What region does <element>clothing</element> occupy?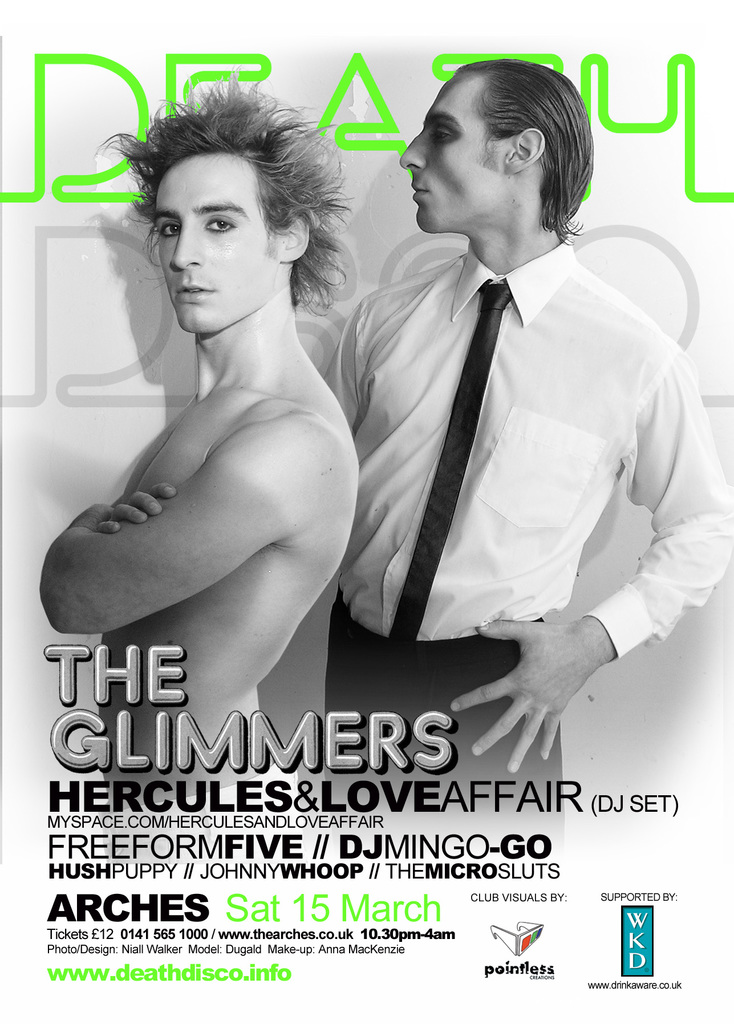
BBox(301, 241, 733, 824).
